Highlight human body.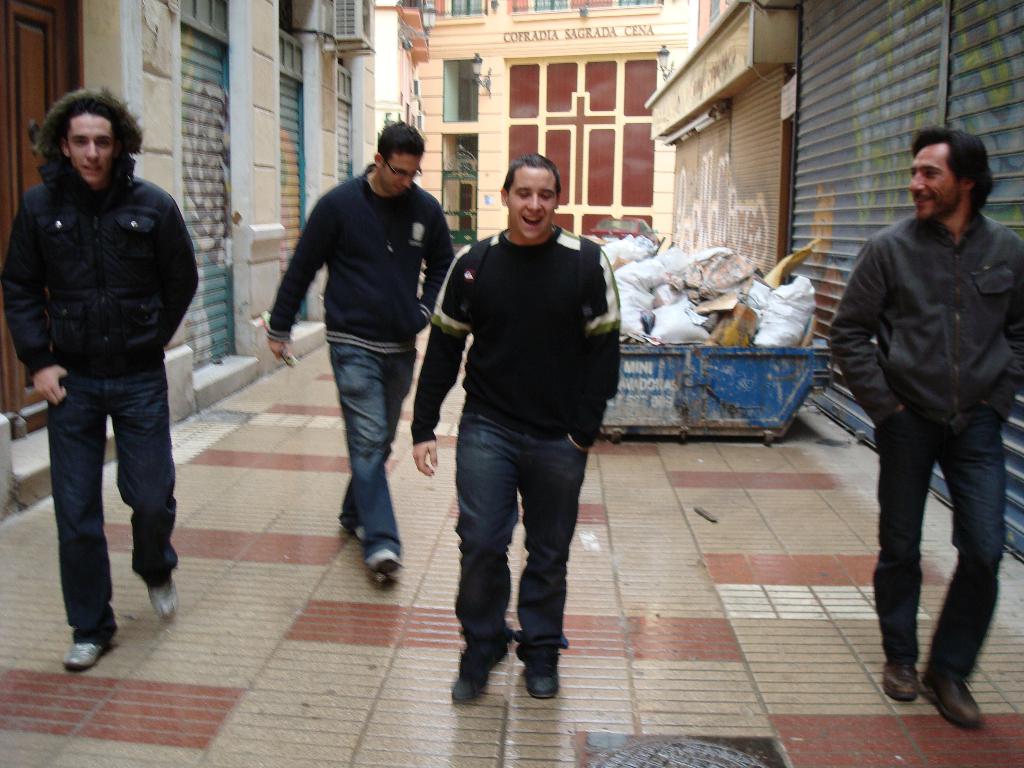
Highlighted region: rect(830, 212, 1023, 728).
